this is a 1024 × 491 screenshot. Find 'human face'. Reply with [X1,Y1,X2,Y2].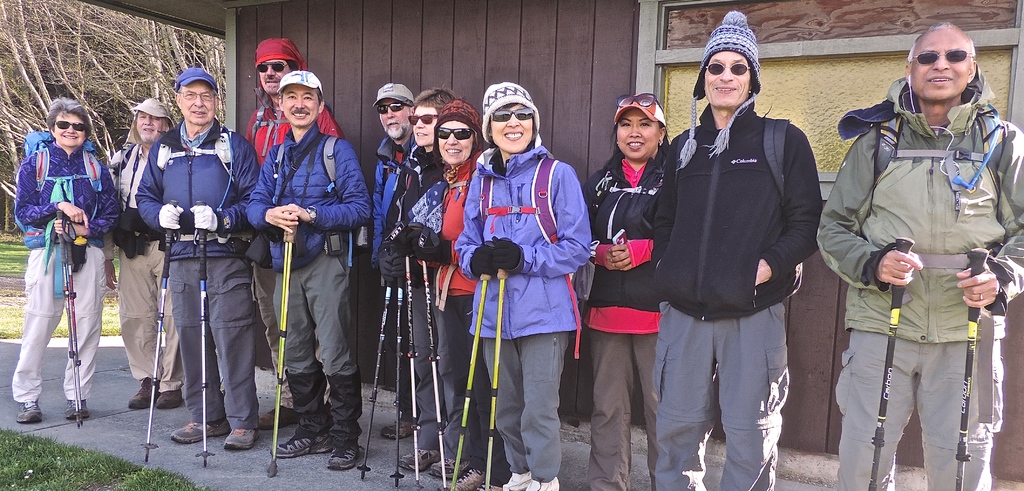
[180,83,213,120].
